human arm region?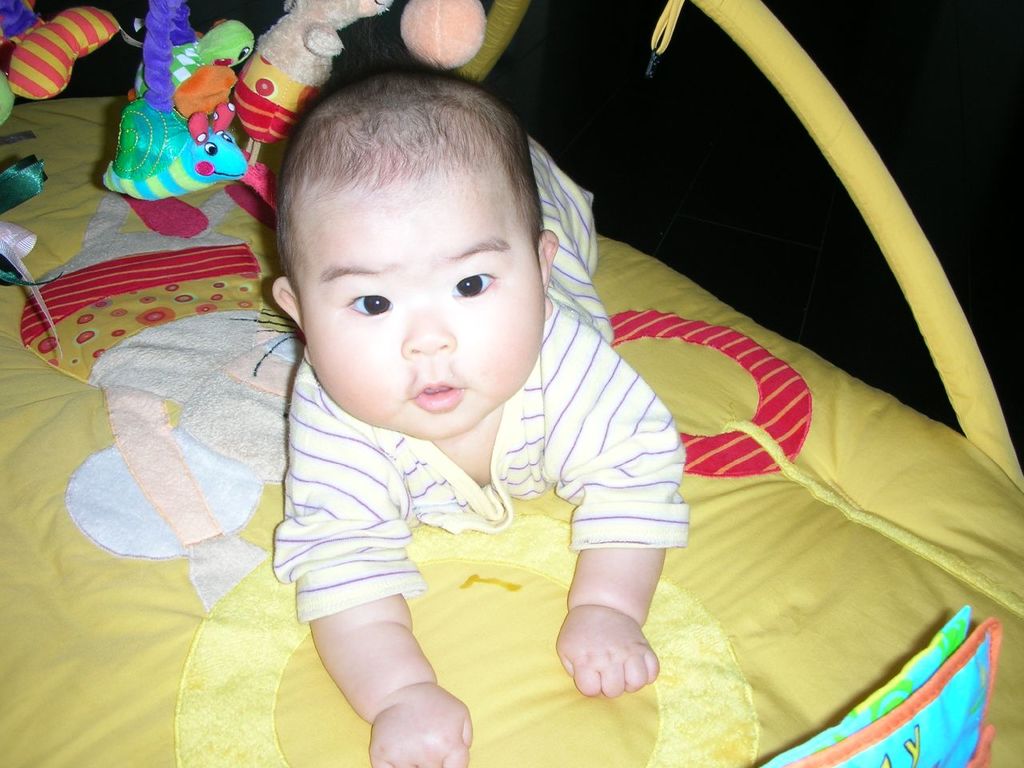
<region>292, 545, 470, 757</region>
